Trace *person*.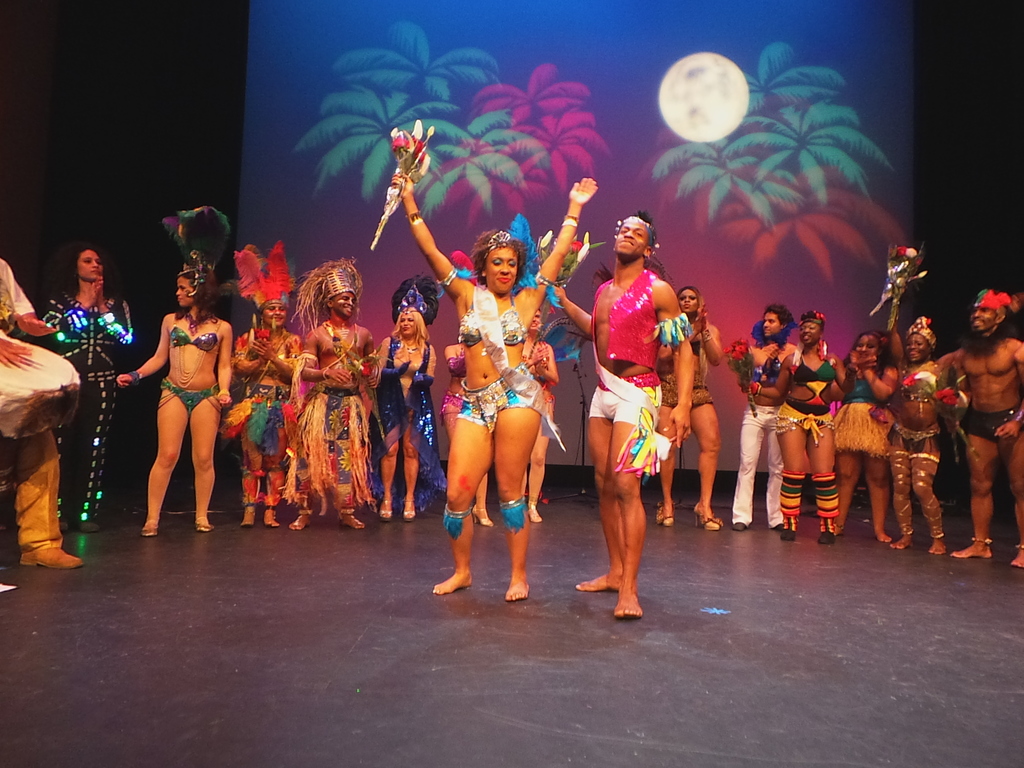
Traced to {"left": 934, "top": 288, "right": 1023, "bottom": 573}.
